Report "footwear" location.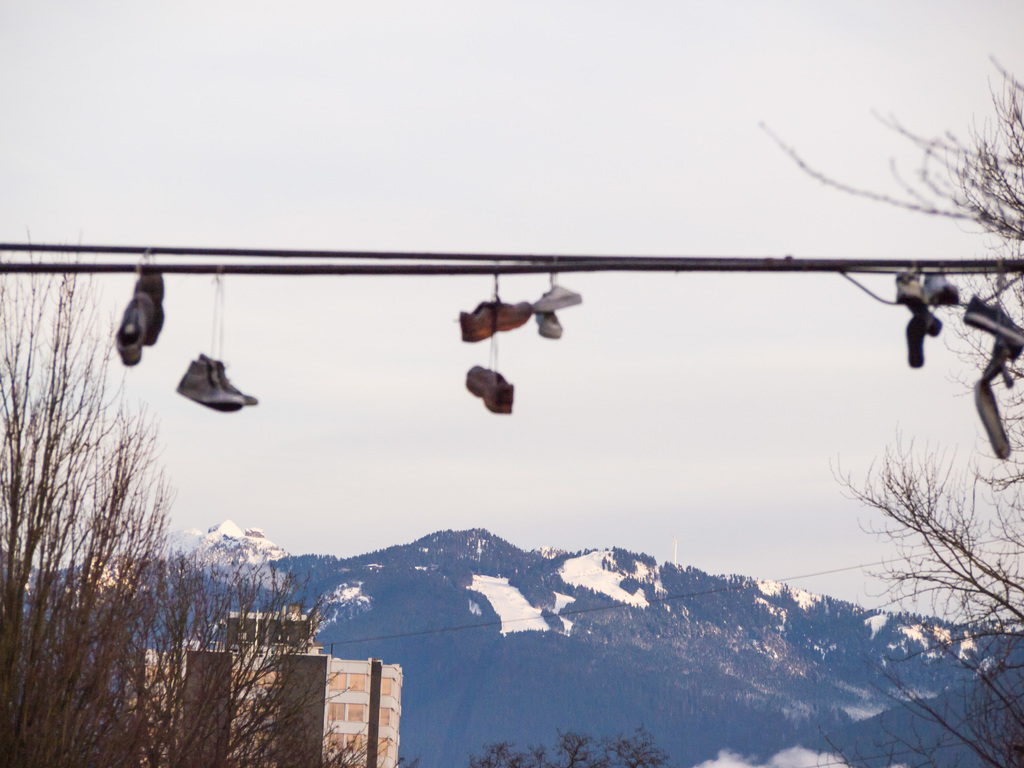
Report: bbox=[534, 260, 586, 307].
